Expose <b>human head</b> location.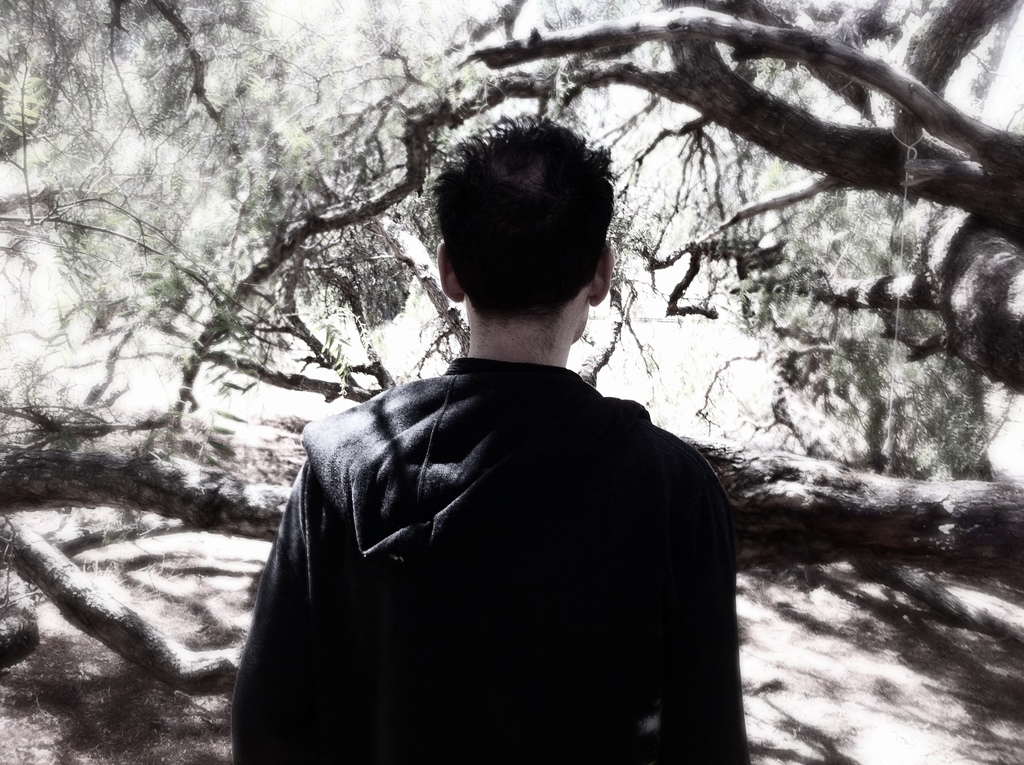
Exposed at 401, 101, 646, 352.
